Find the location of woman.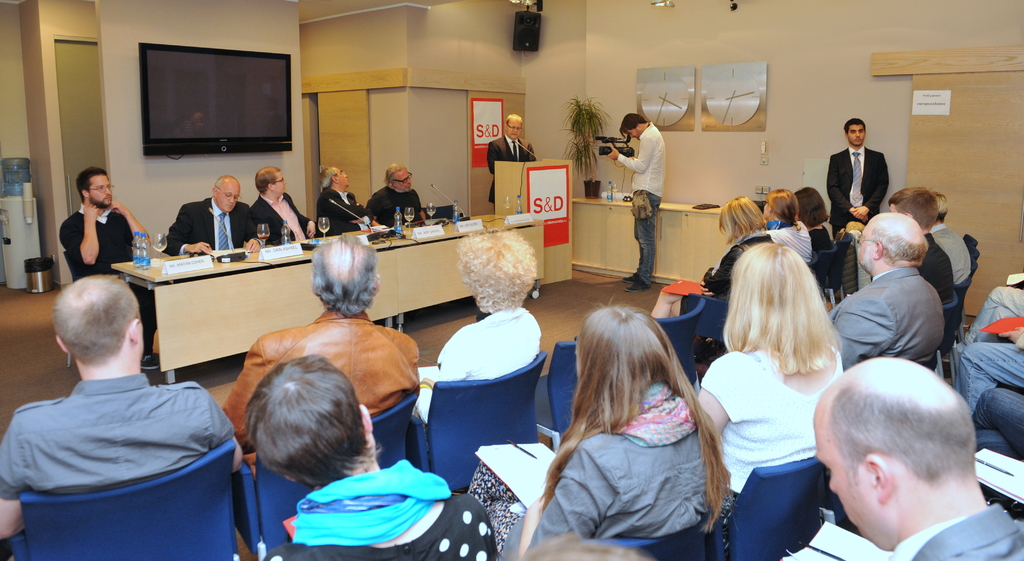
Location: 767,190,810,264.
